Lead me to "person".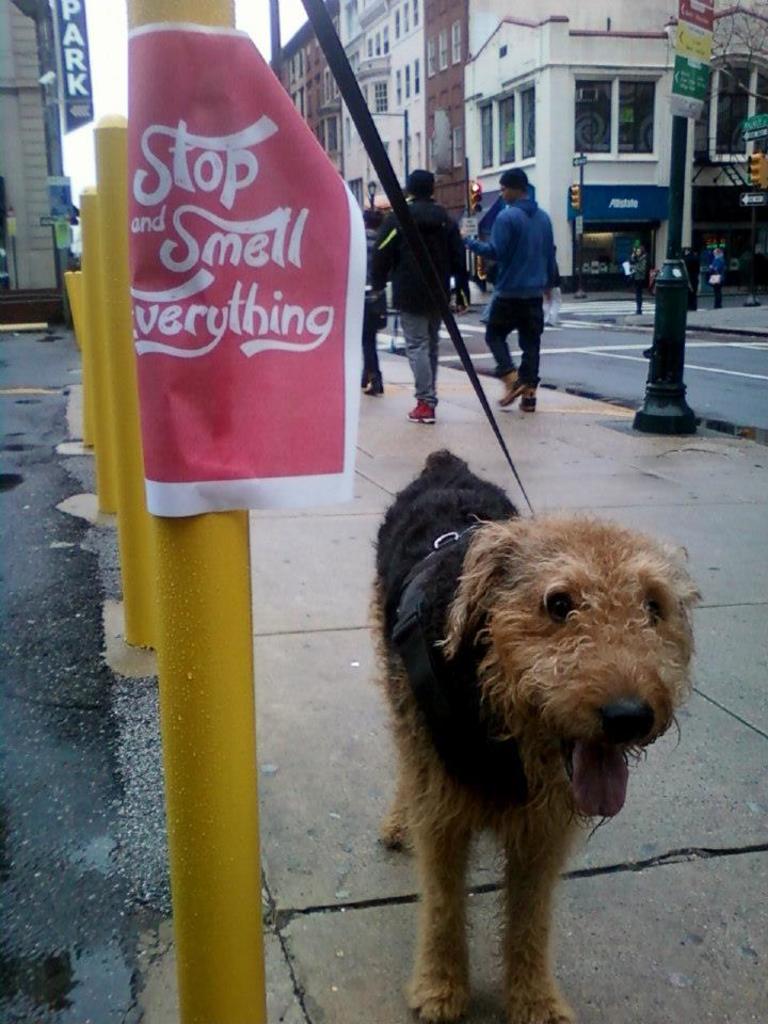
Lead to Rect(355, 201, 403, 394).
